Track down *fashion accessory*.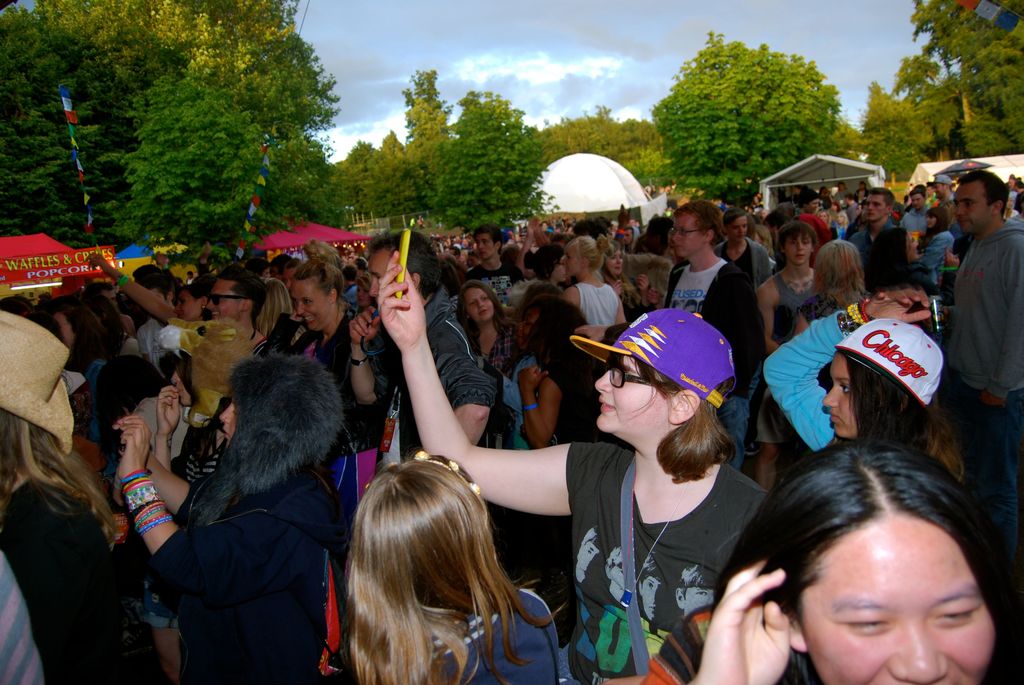
Tracked to locate(365, 452, 480, 495).
